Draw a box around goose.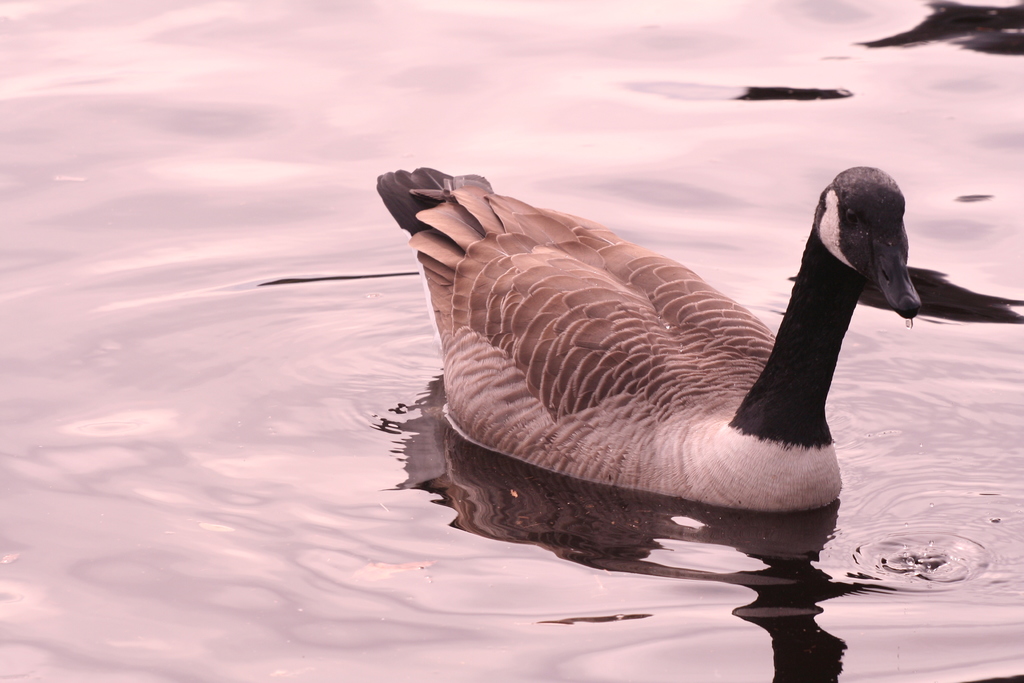
left=383, top=150, right=984, bottom=539.
